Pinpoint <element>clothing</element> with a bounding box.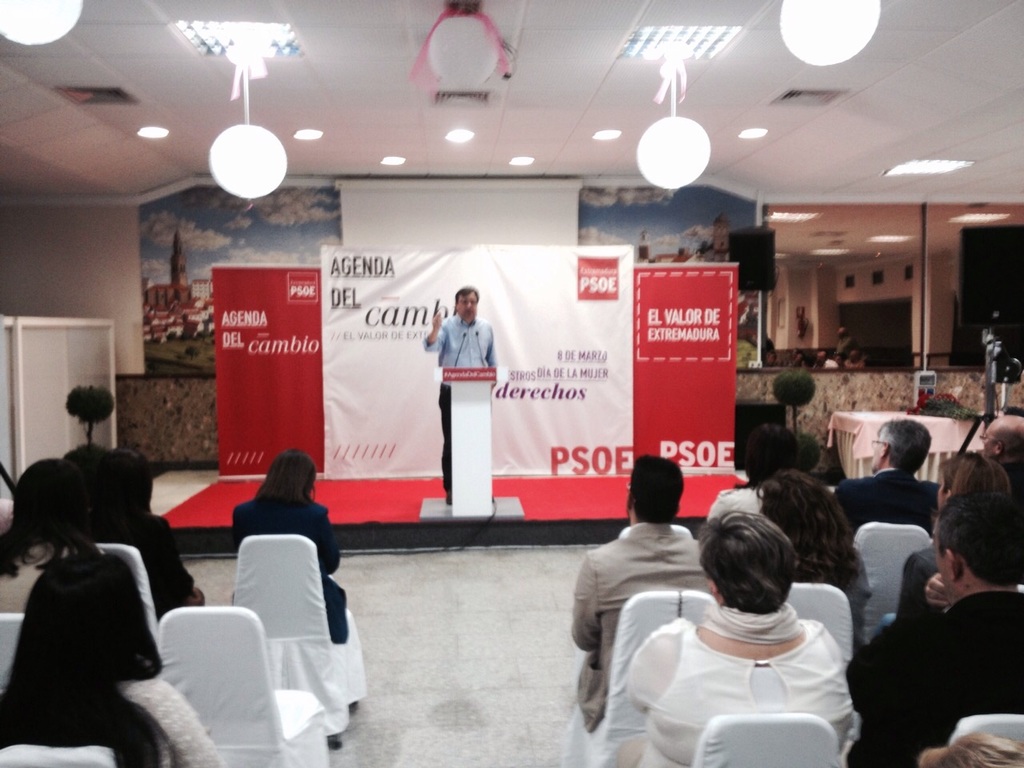
[228,492,348,648].
